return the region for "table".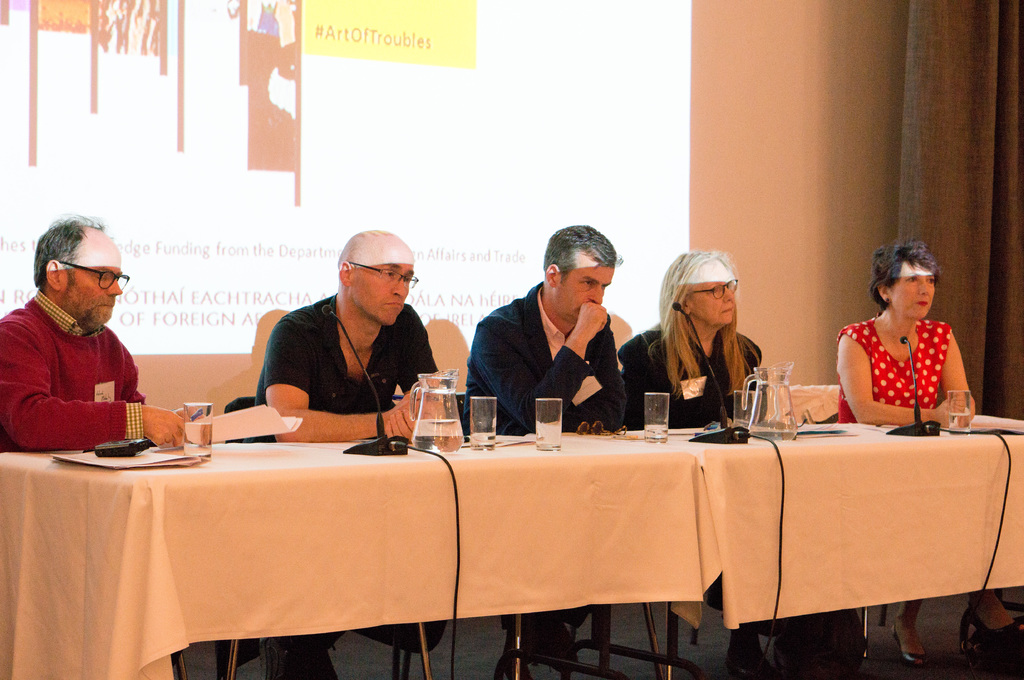
crop(82, 413, 1023, 669).
